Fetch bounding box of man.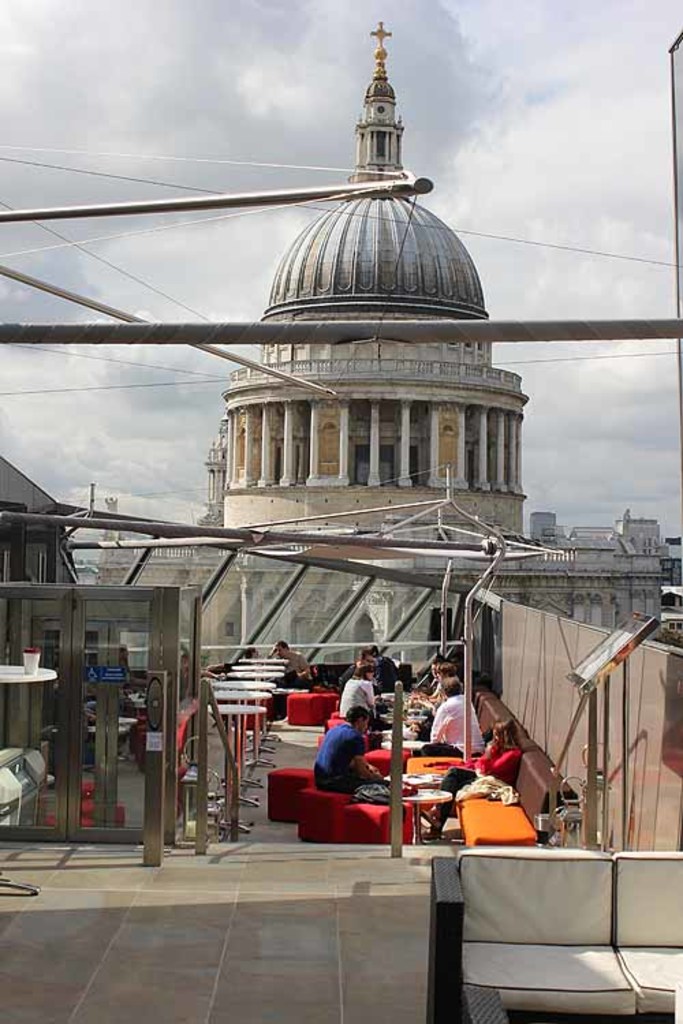
Bbox: [left=419, top=676, right=485, bottom=756].
